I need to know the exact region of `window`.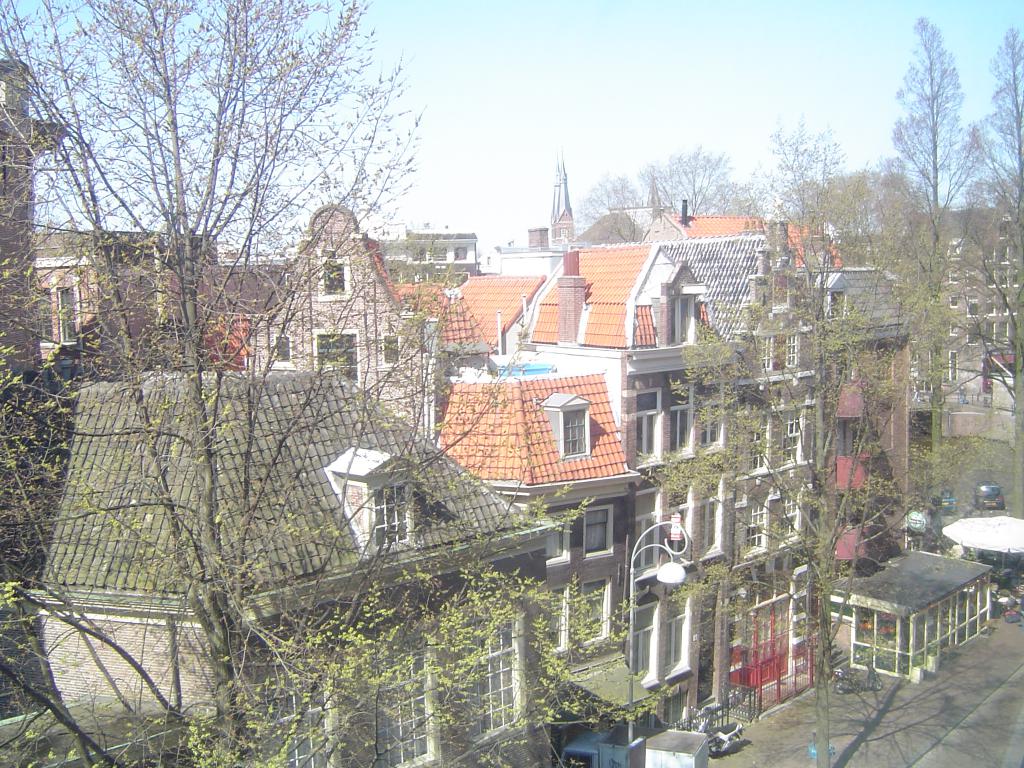
Region: 779/335/799/367.
